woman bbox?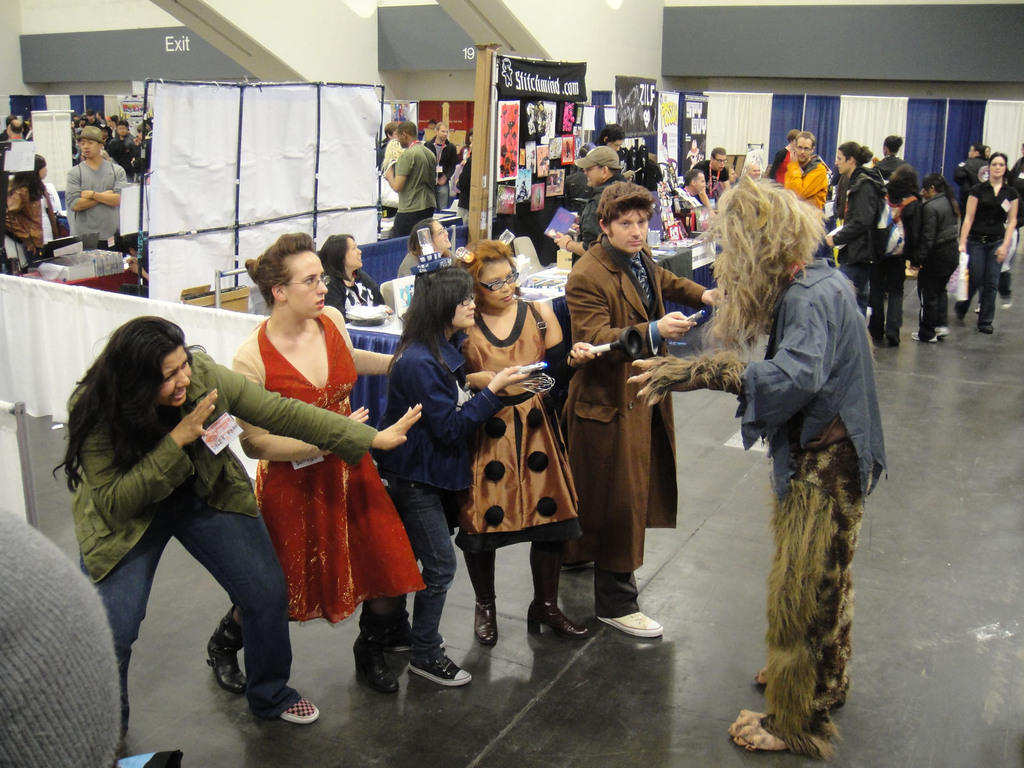
[981, 147, 990, 157]
